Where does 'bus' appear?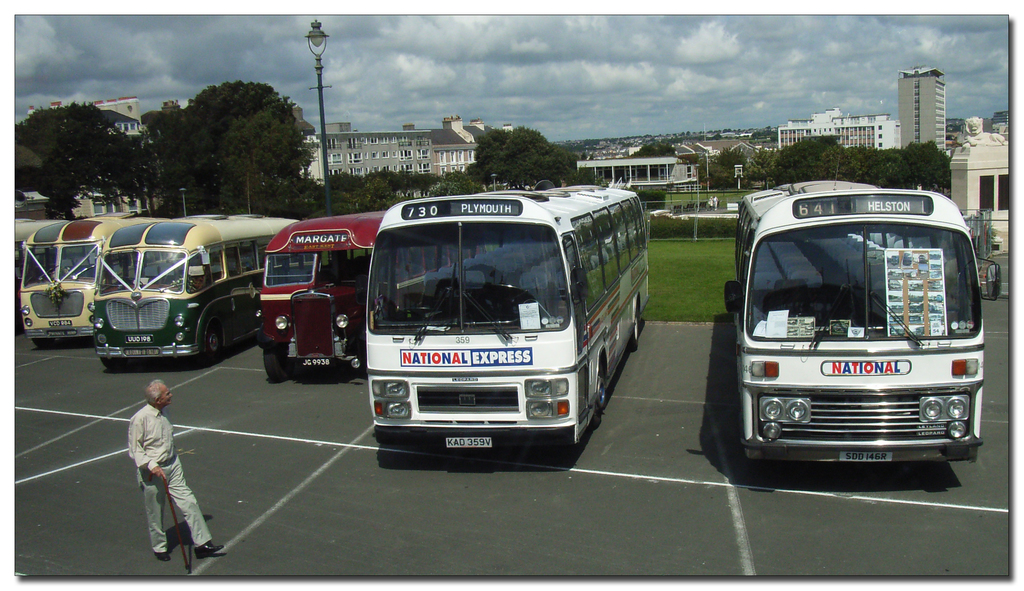
Appears at box=[370, 179, 650, 463].
